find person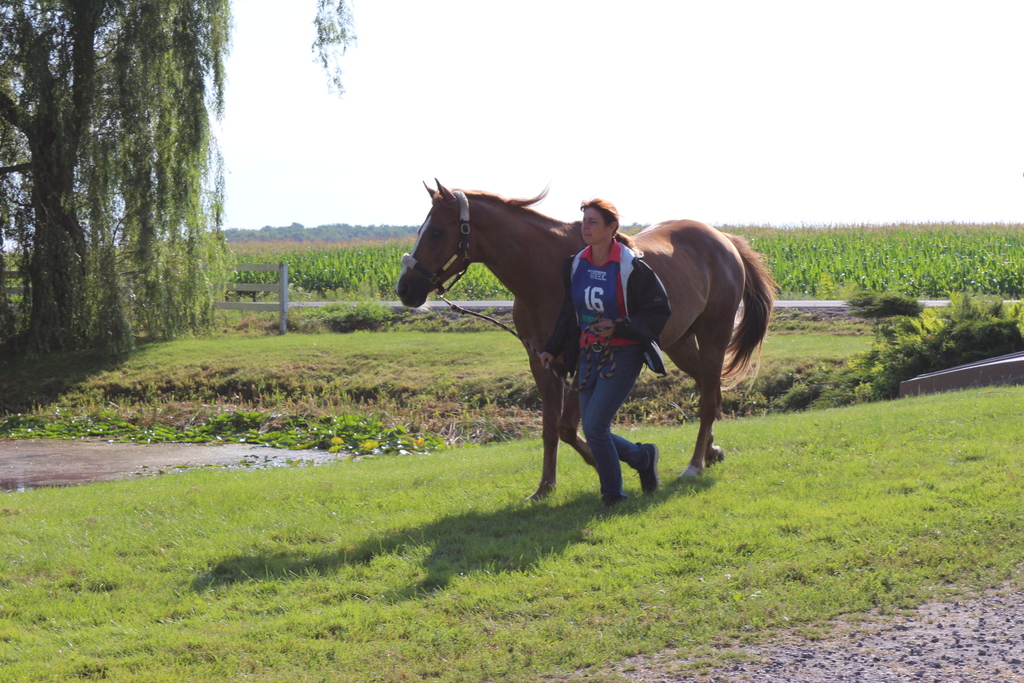
rect(565, 199, 673, 504)
